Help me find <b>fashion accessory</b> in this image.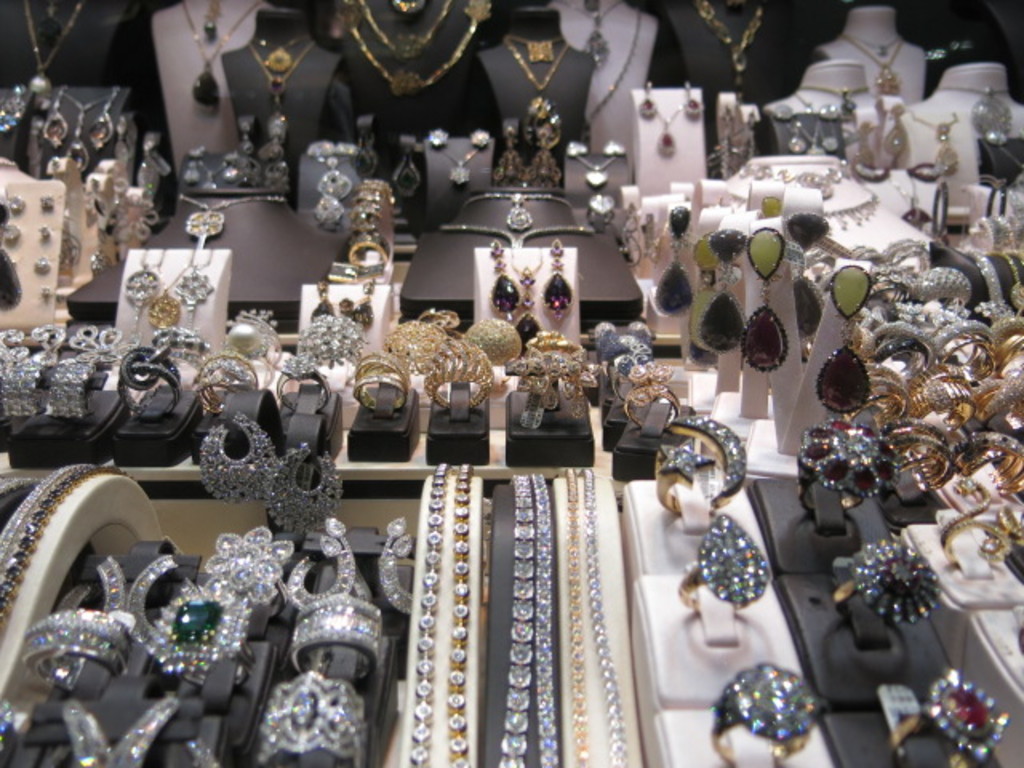
Found it: 714 661 829 766.
